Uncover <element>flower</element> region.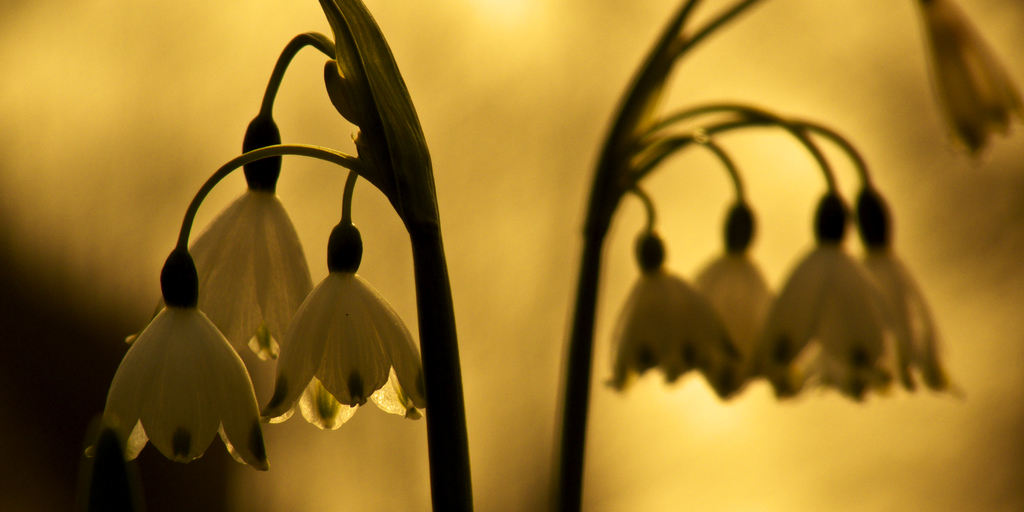
Uncovered: <region>689, 205, 785, 403</region>.
